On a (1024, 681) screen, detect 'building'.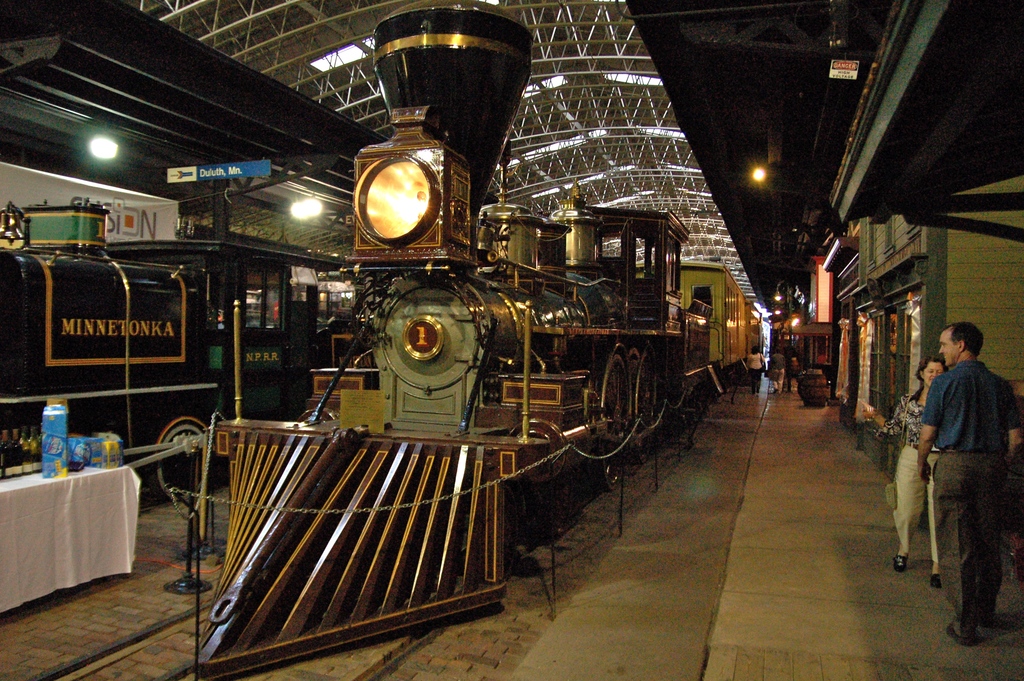
locate(796, 0, 1023, 479).
